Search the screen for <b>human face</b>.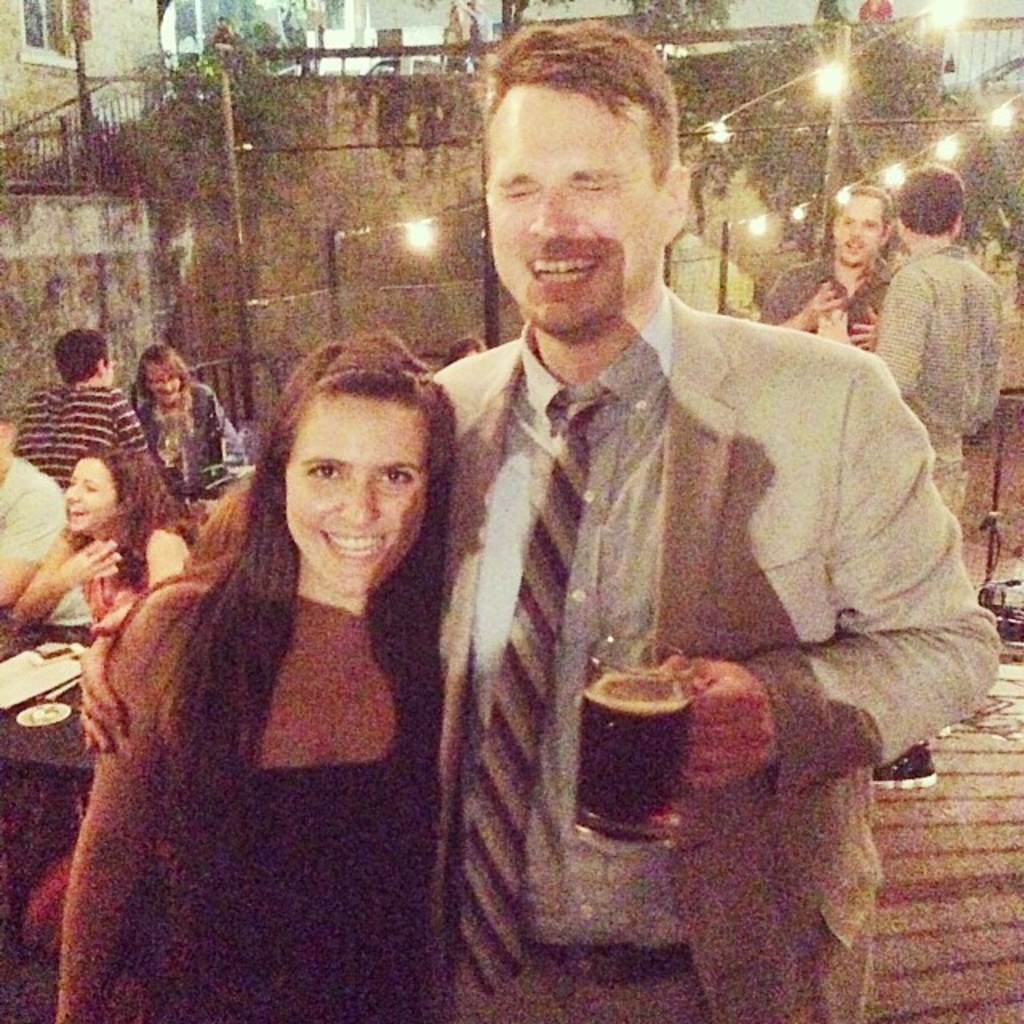
Found at {"left": 150, "top": 358, "right": 189, "bottom": 405}.
